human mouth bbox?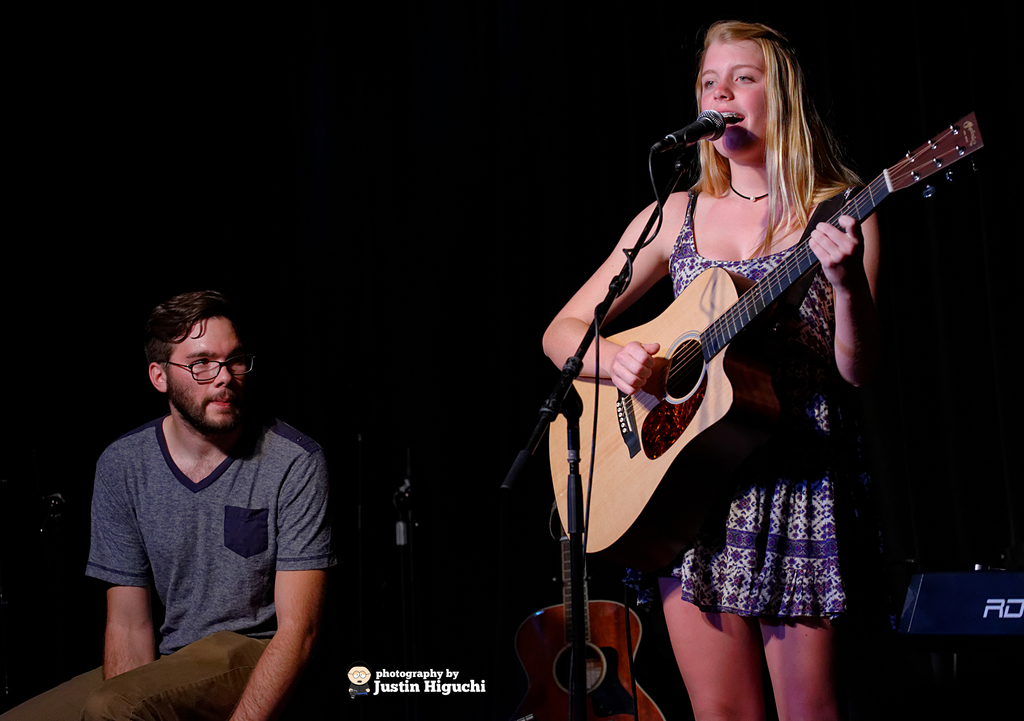
198/389/244/417
